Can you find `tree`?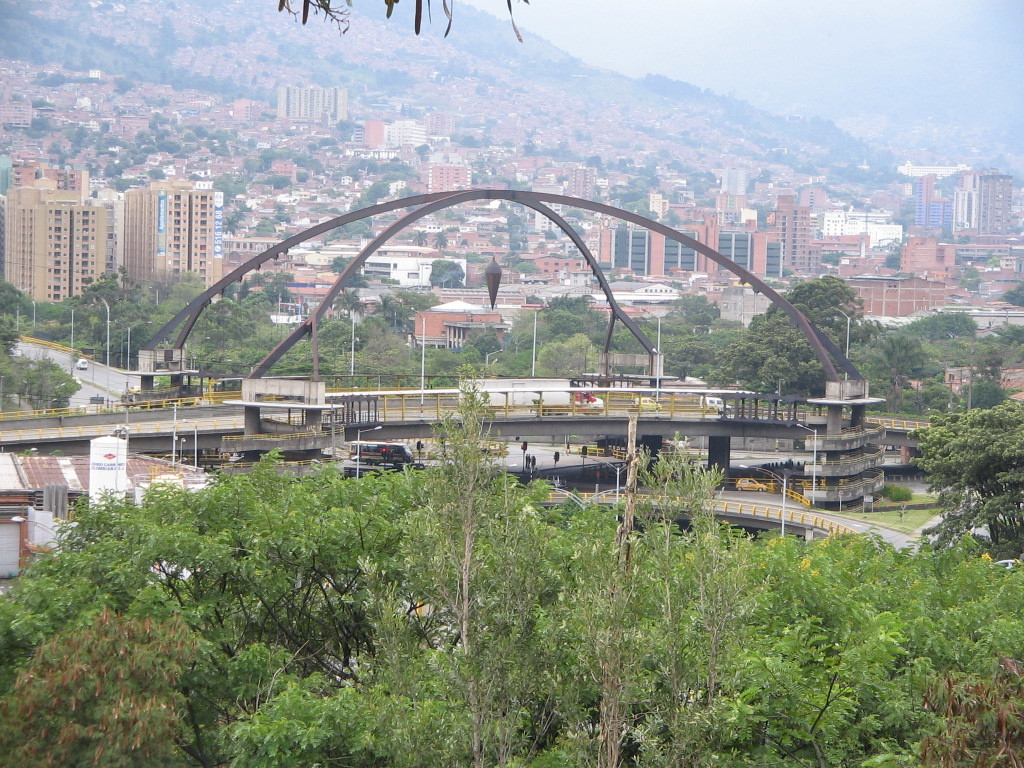
Yes, bounding box: 714, 298, 811, 394.
